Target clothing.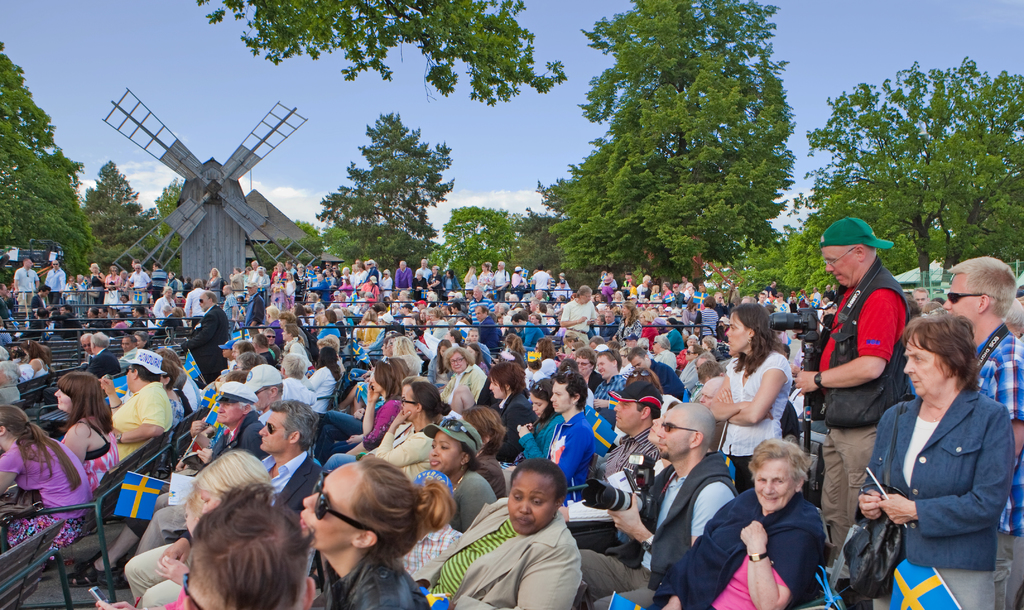
Target region: detection(111, 376, 174, 467).
